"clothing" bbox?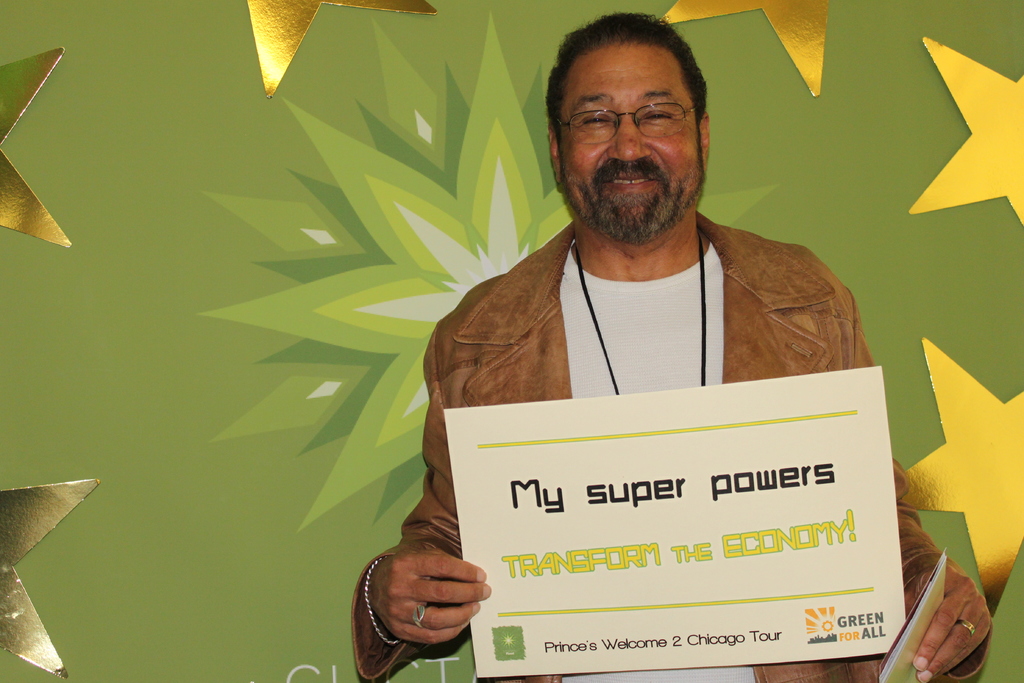
region(364, 129, 874, 670)
